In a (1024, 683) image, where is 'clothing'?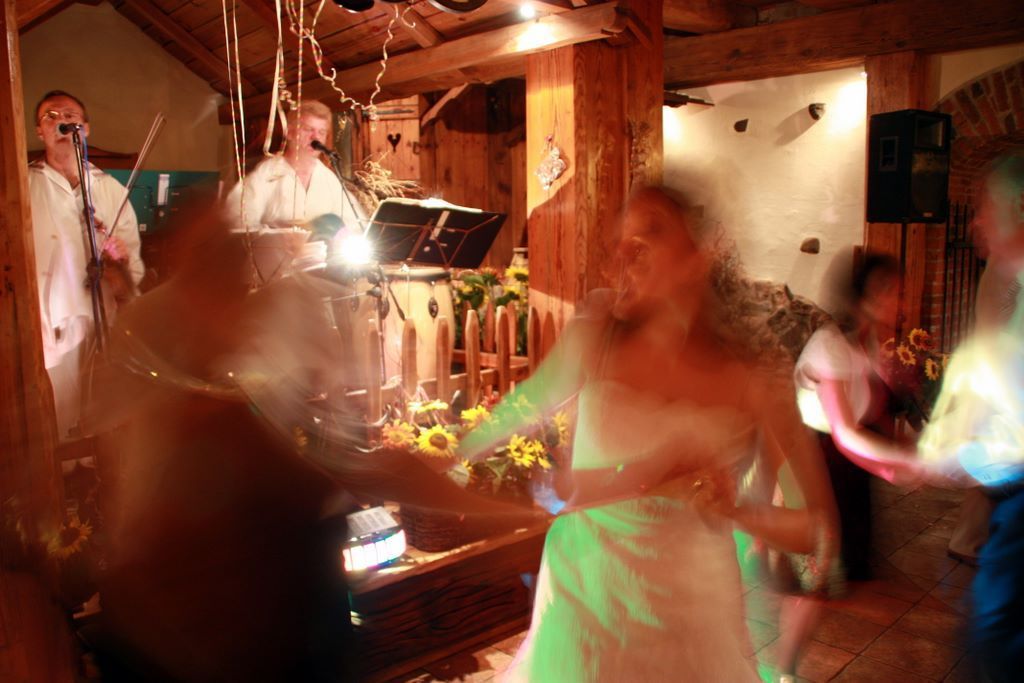
(left=224, top=141, right=345, bottom=279).
